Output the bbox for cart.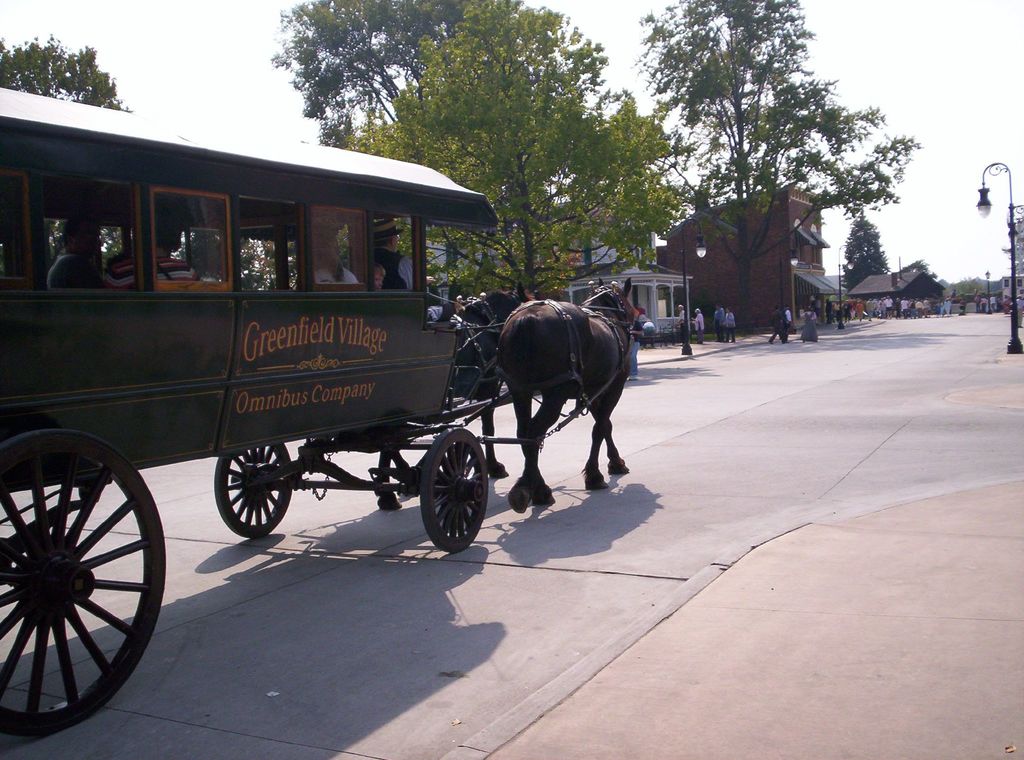
0,86,577,735.
